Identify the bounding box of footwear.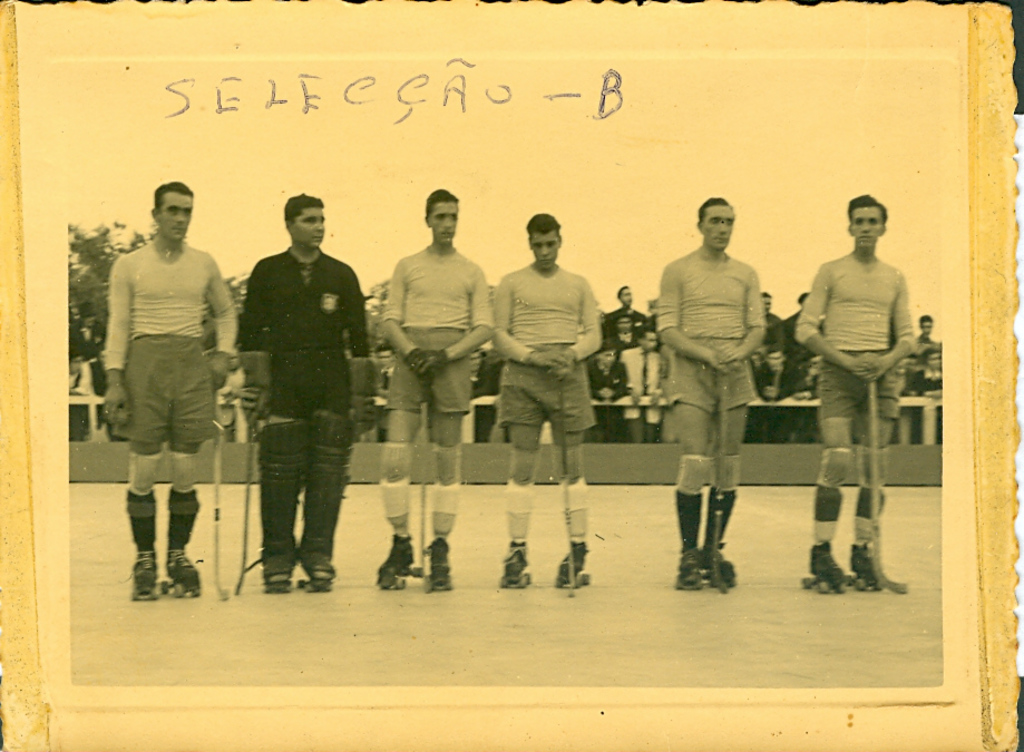
[500,548,530,588].
